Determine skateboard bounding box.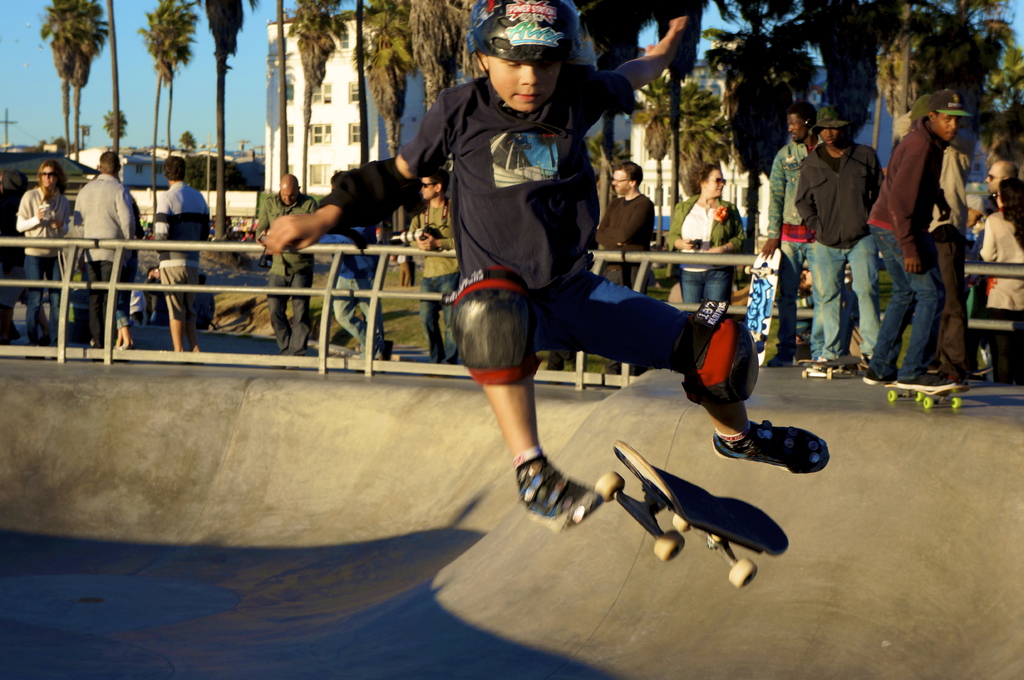
Determined: x1=881 y1=376 x2=976 y2=408.
